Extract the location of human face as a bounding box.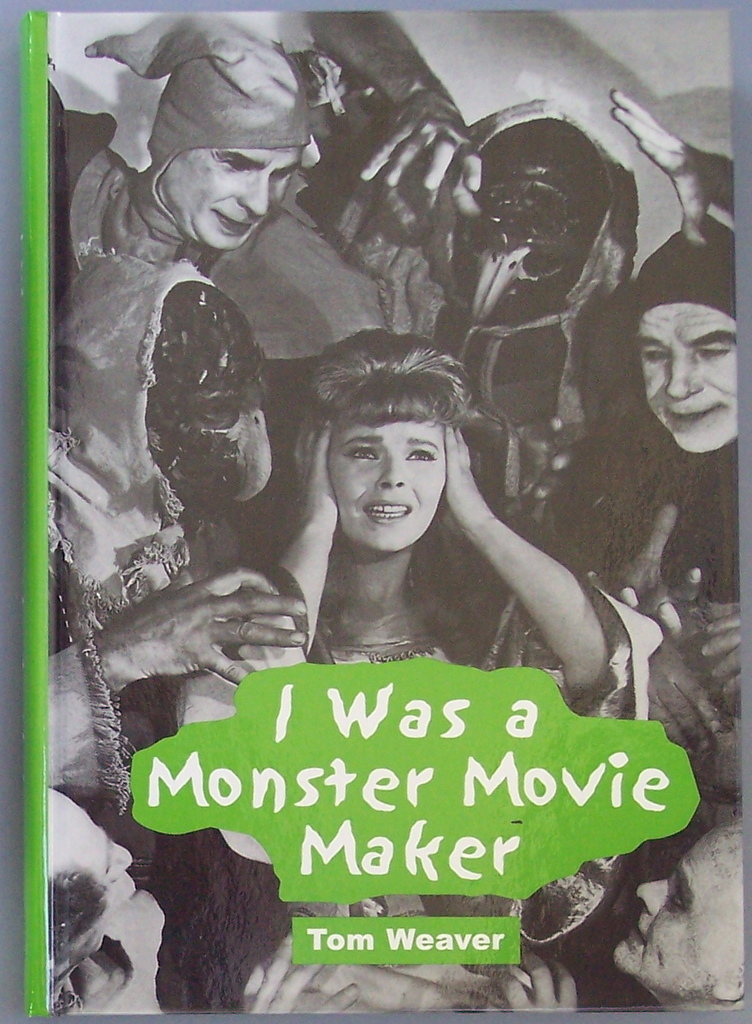
pyautogui.locateOnScreen(614, 828, 740, 996).
